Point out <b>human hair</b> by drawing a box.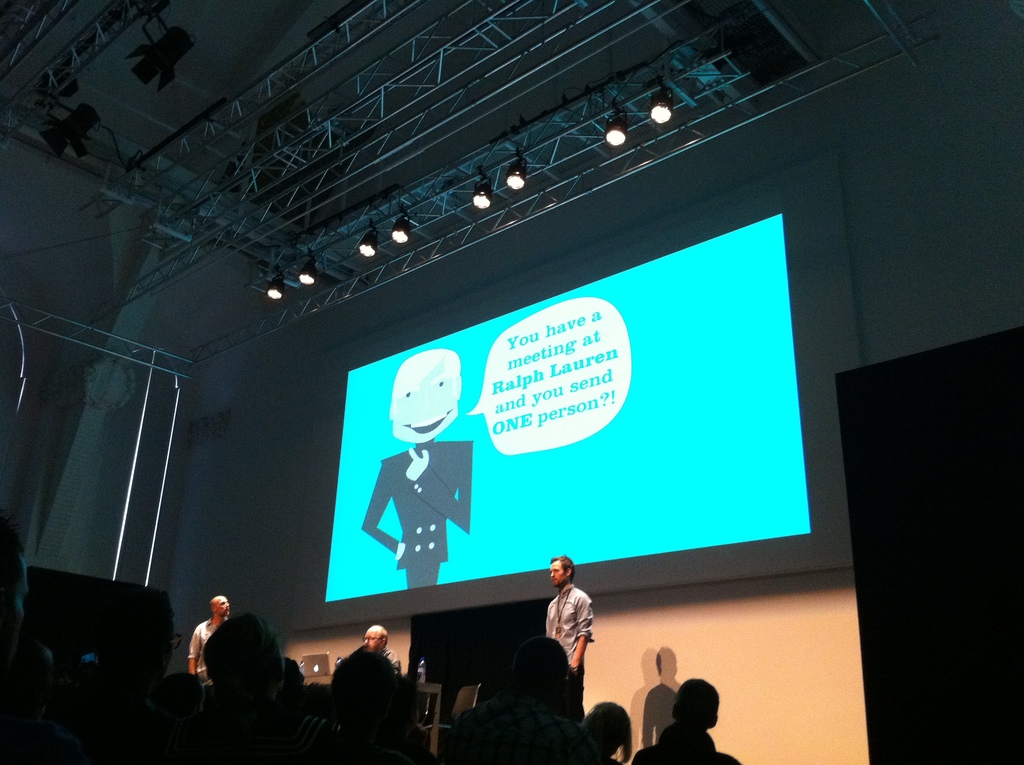
<bbox>584, 703, 628, 764</bbox>.
